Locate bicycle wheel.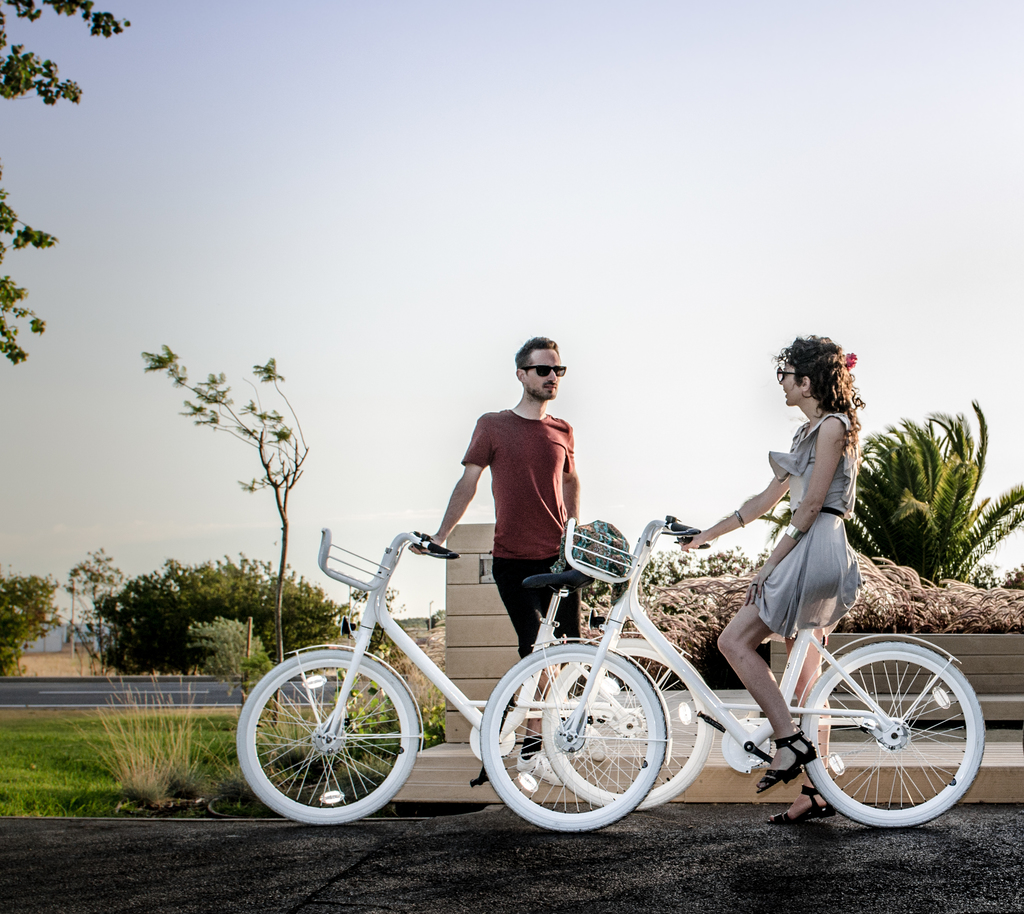
Bounding box: pyautogui.locateOnScreen(236, 648, 423, 828).
